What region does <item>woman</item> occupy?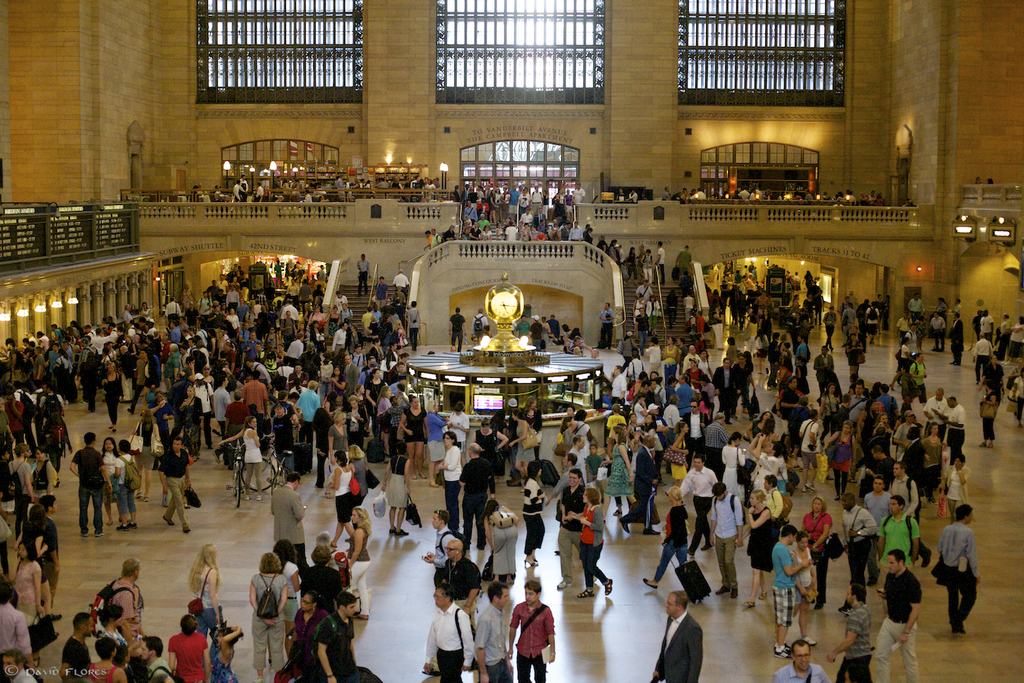
(128,411,161,502).
